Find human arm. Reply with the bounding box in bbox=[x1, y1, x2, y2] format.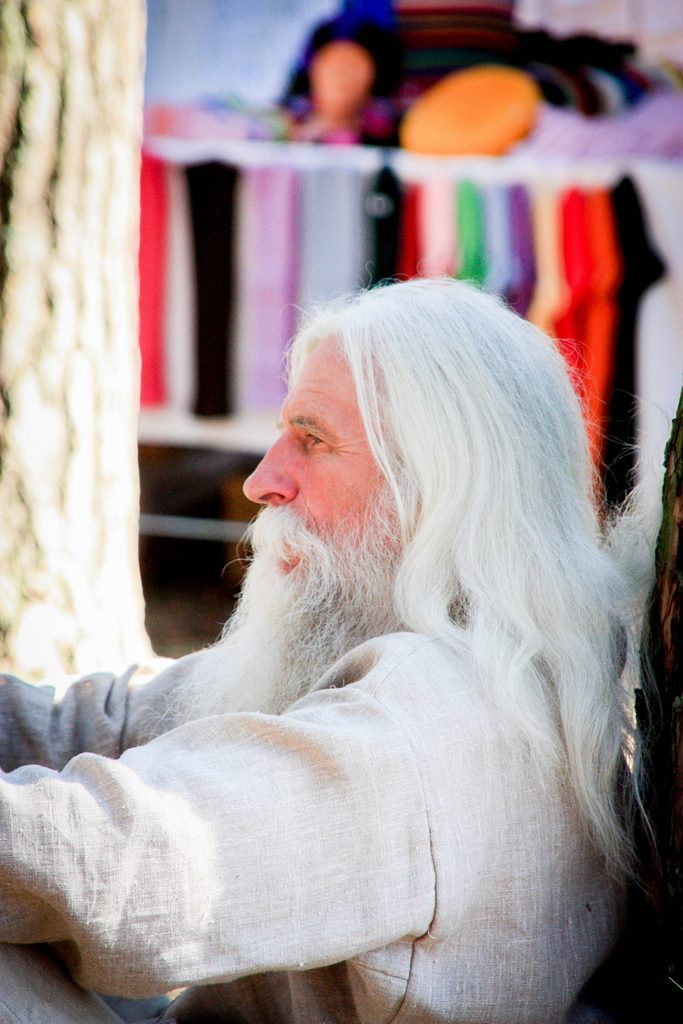
bbox=[0, 644, 211, 774].
